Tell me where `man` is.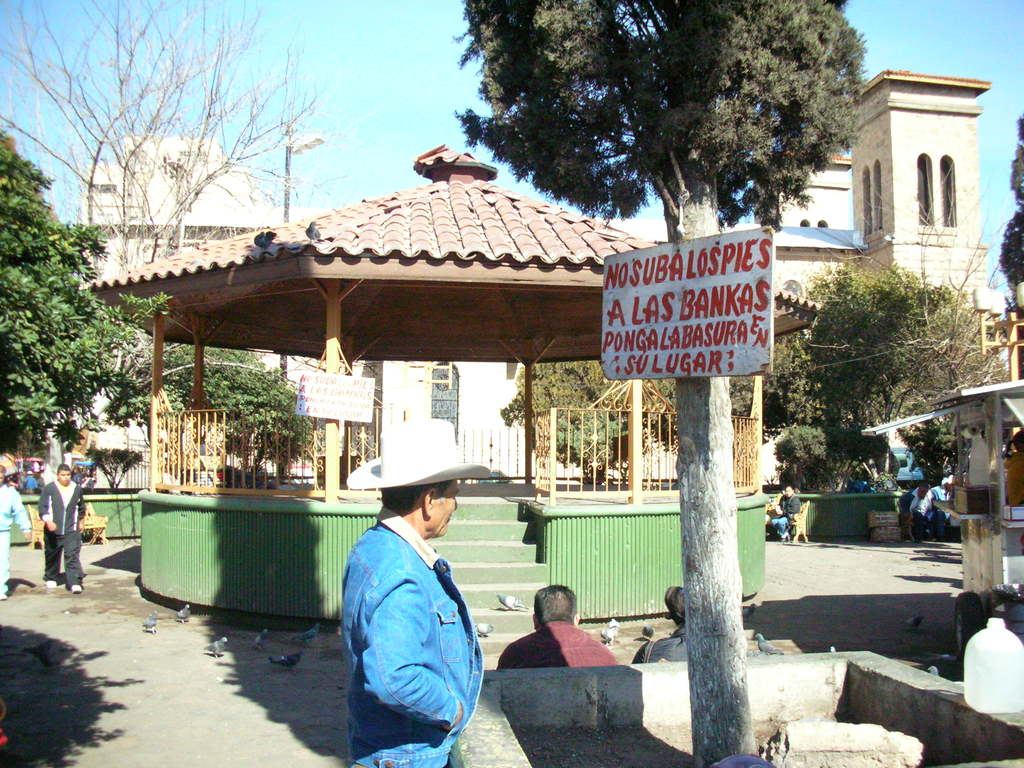
`man` is at locate(334, 455, 486, 756).
